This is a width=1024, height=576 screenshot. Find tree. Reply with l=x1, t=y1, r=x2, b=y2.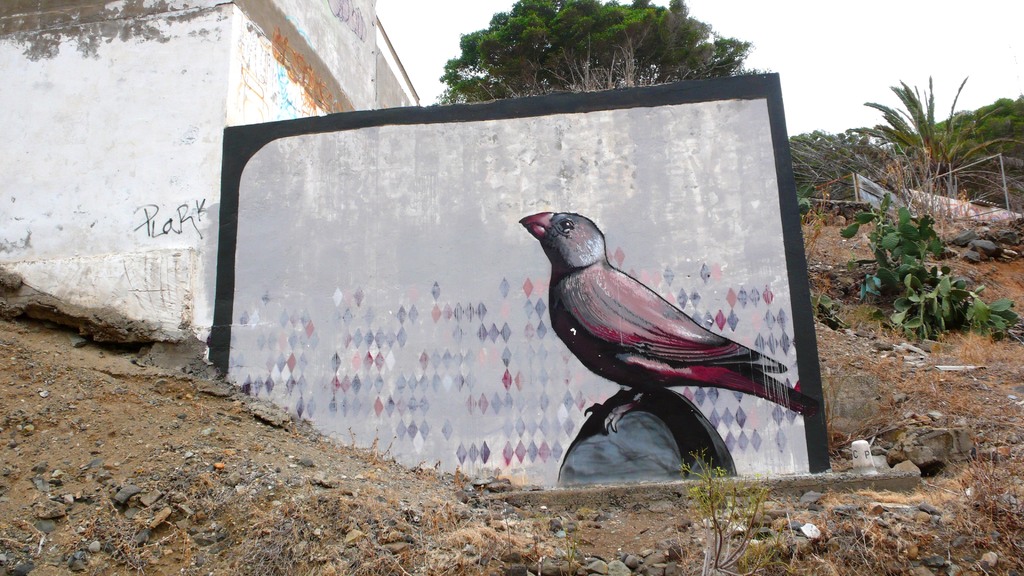
l=435, t=0, r=744, b=84.
